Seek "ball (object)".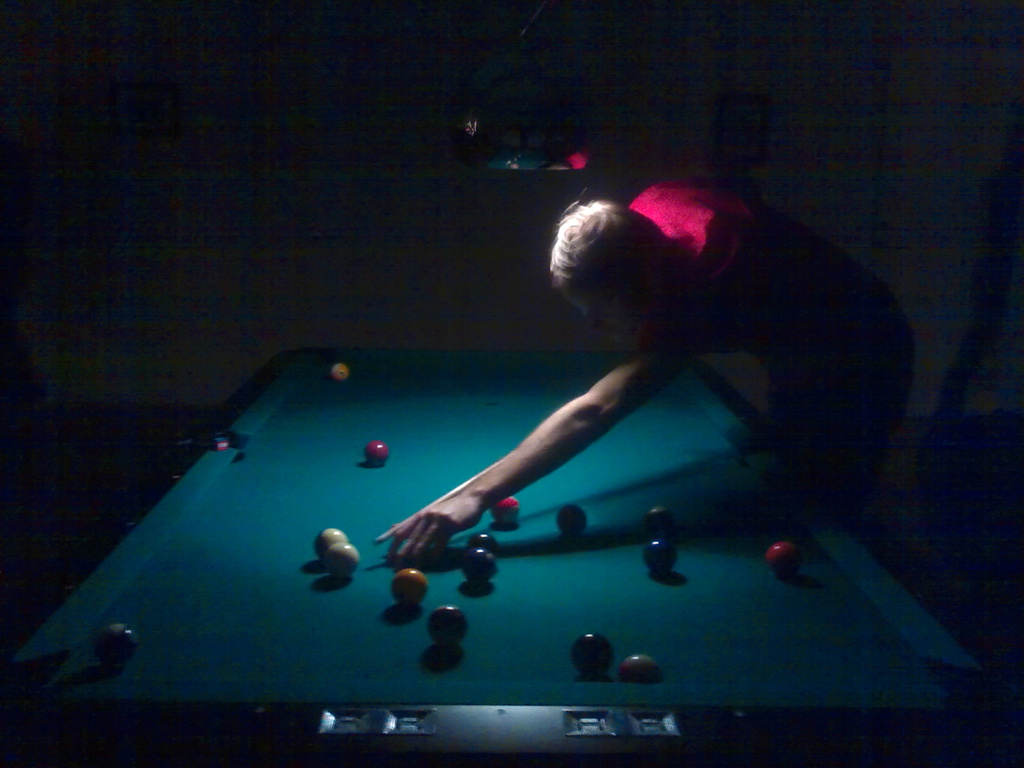
BBox(327, 362, 349, 384).
